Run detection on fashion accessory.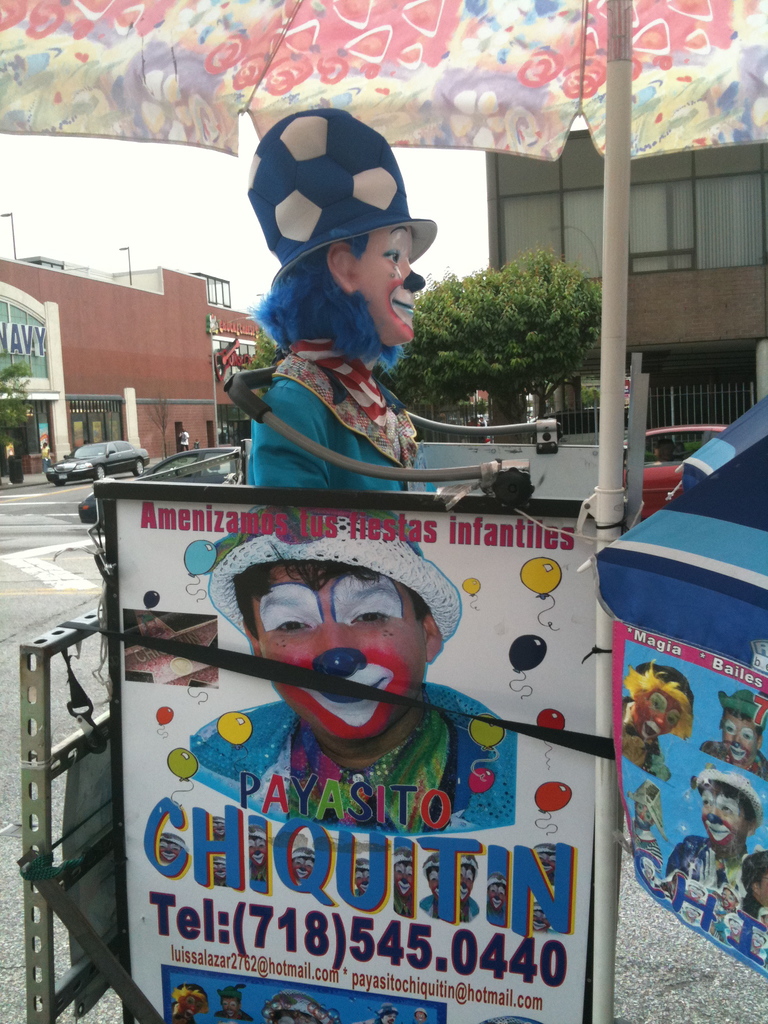
Result: select_region(629, 782, 673, 847).
